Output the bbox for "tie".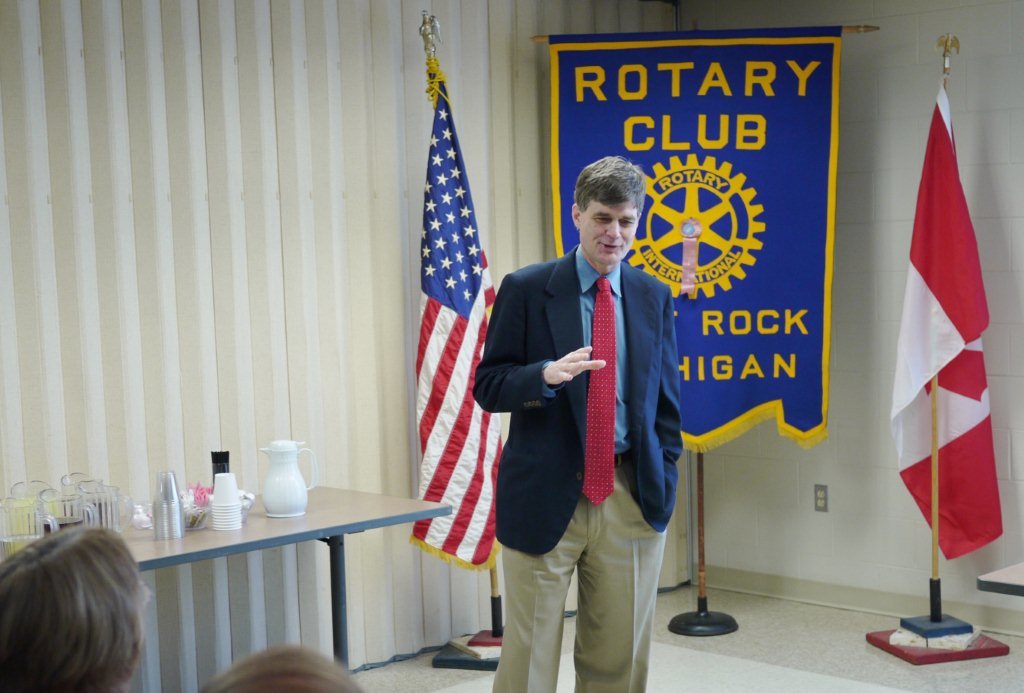
rect(579, 283, 625, 507).
